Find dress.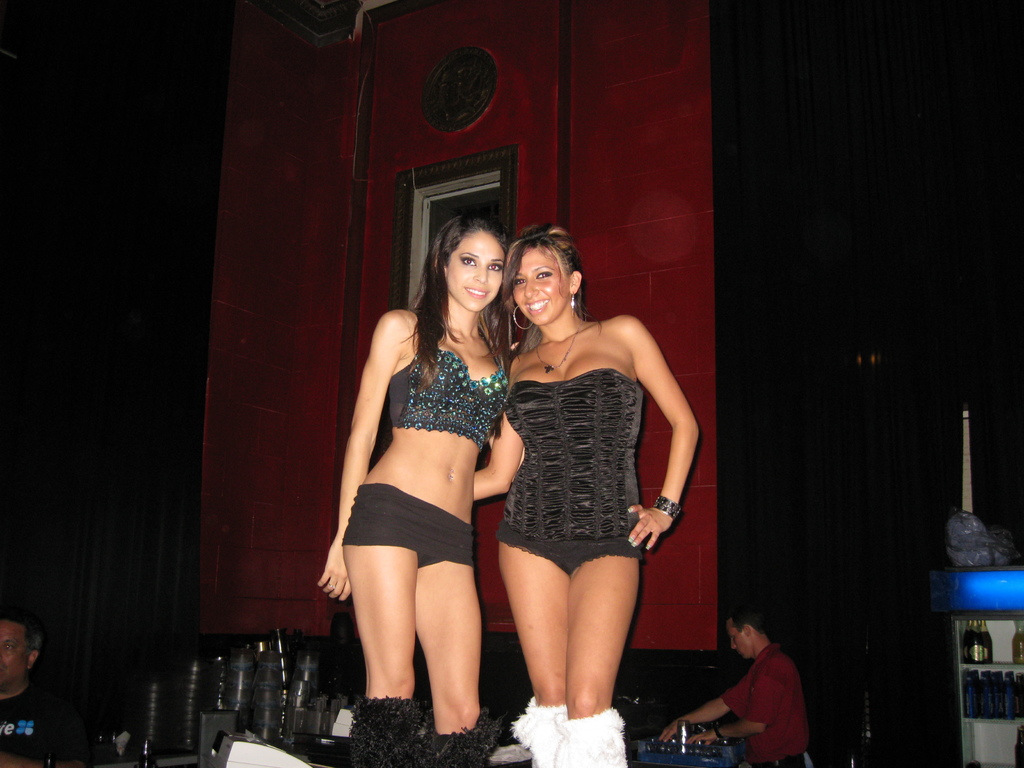
x1=492, y1=369, x2=644, y2=569.
